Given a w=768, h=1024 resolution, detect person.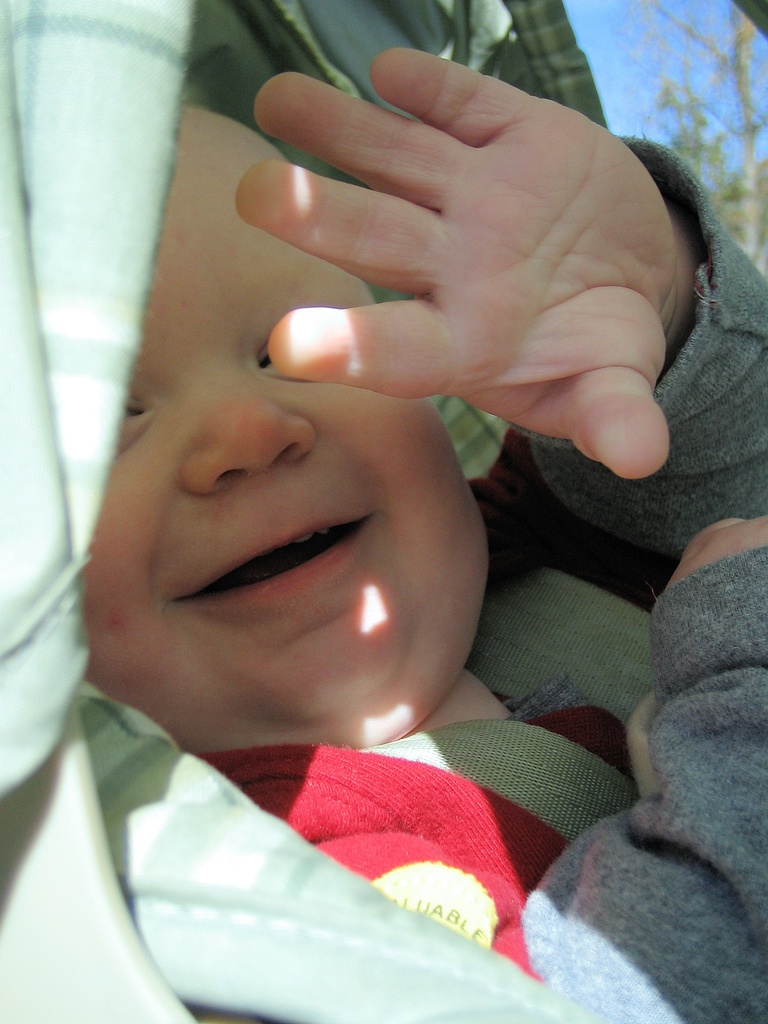
Rect(88, 38, 767, 1023).
